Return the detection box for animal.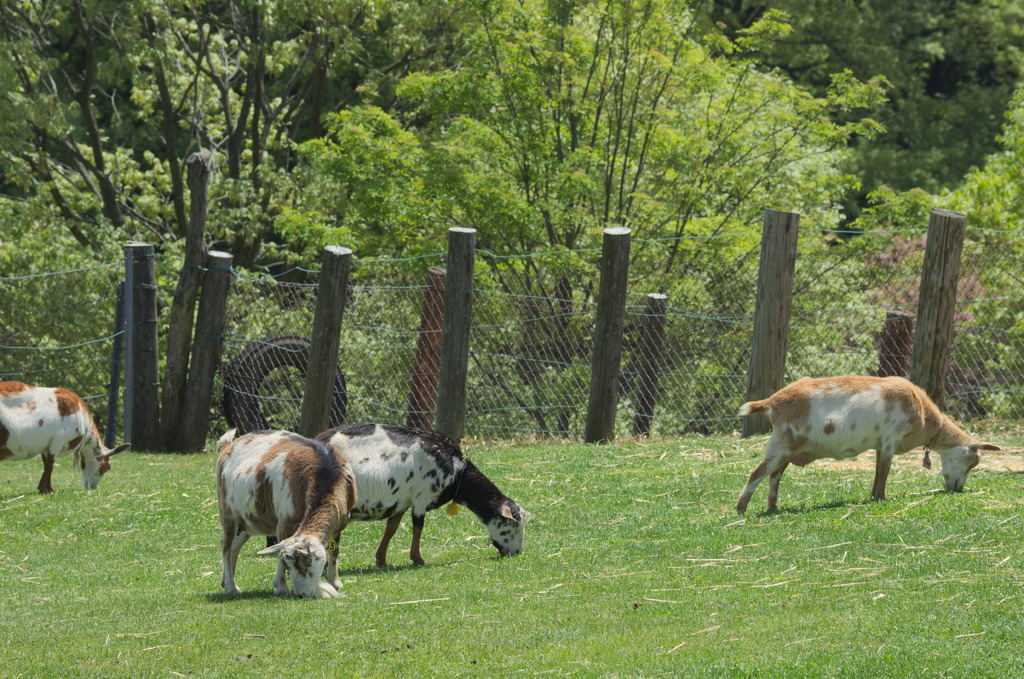
l=732, t=375, r=1001, b=514.
